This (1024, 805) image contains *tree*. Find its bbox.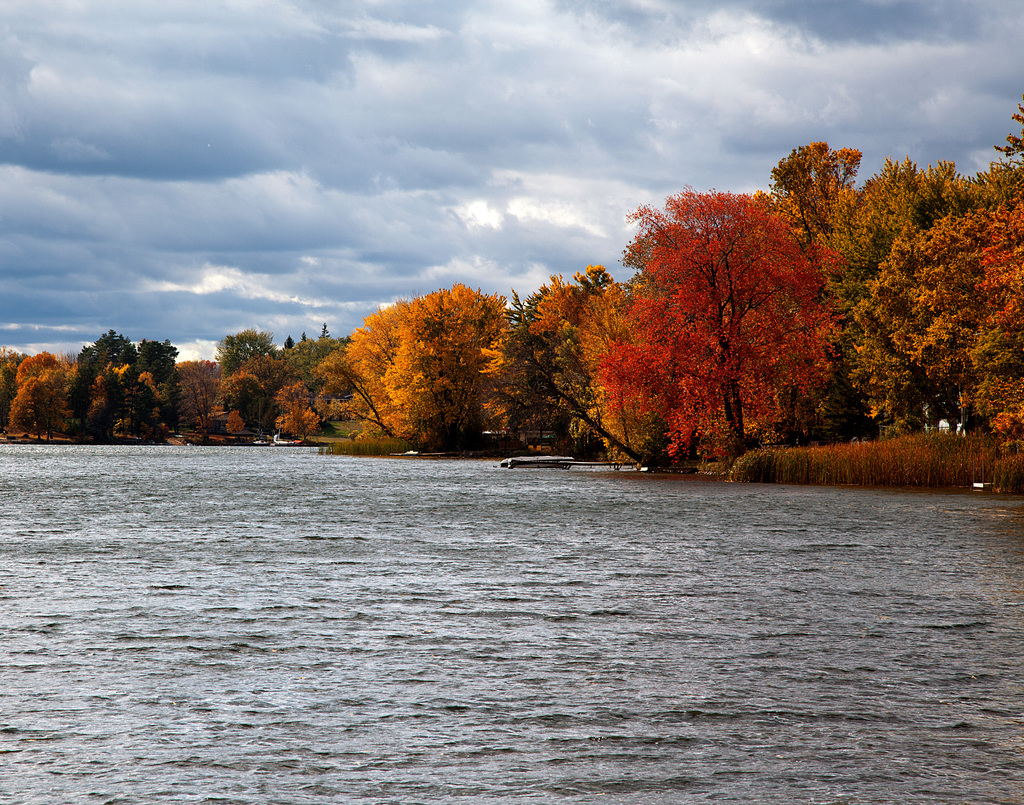
(x1=0, y1=346, x2=22, y2=427).
